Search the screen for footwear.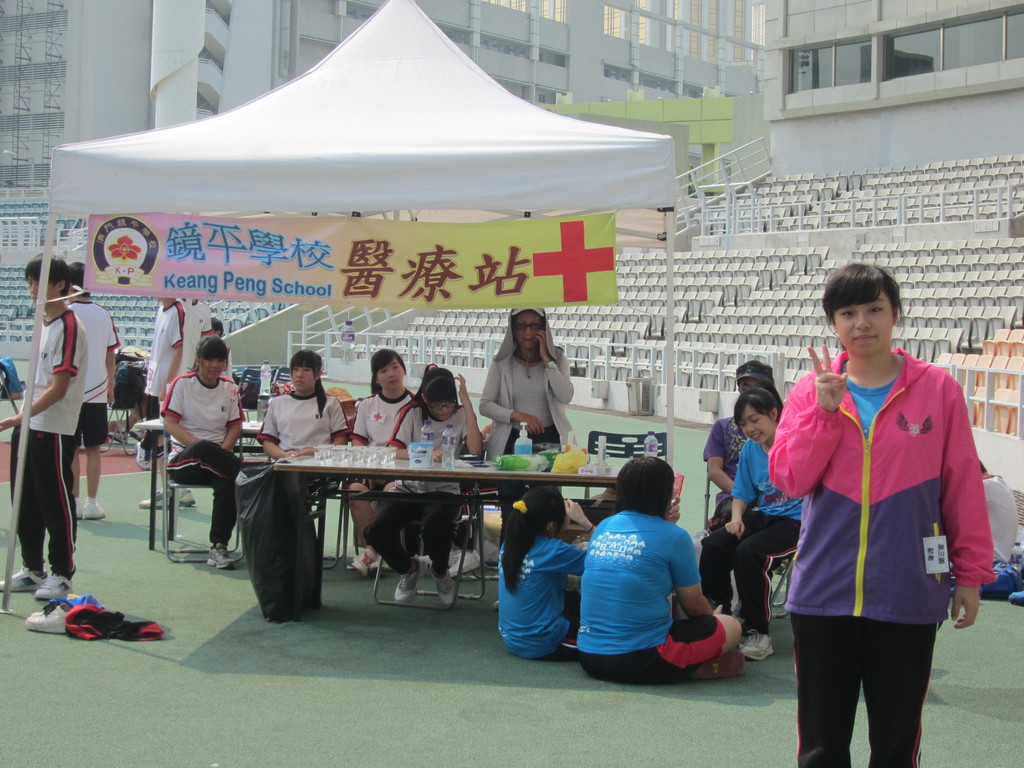
Found at x1=134 y1=442 x2=152 y2=471.
